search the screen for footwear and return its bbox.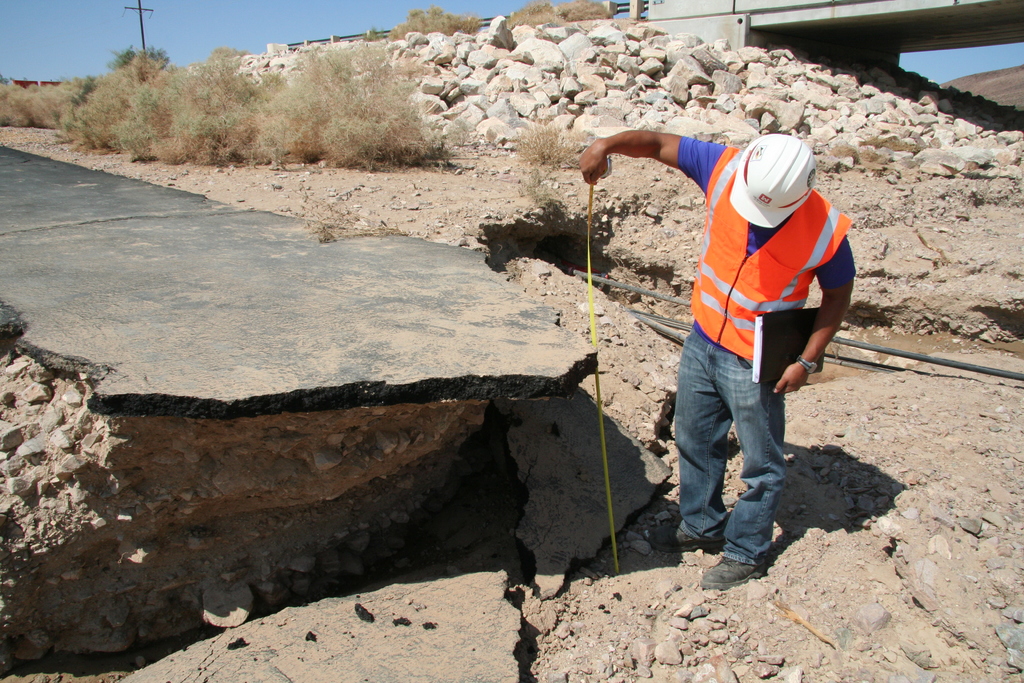
Found: <bbox>646, 512, 724, 556</bbox>.
